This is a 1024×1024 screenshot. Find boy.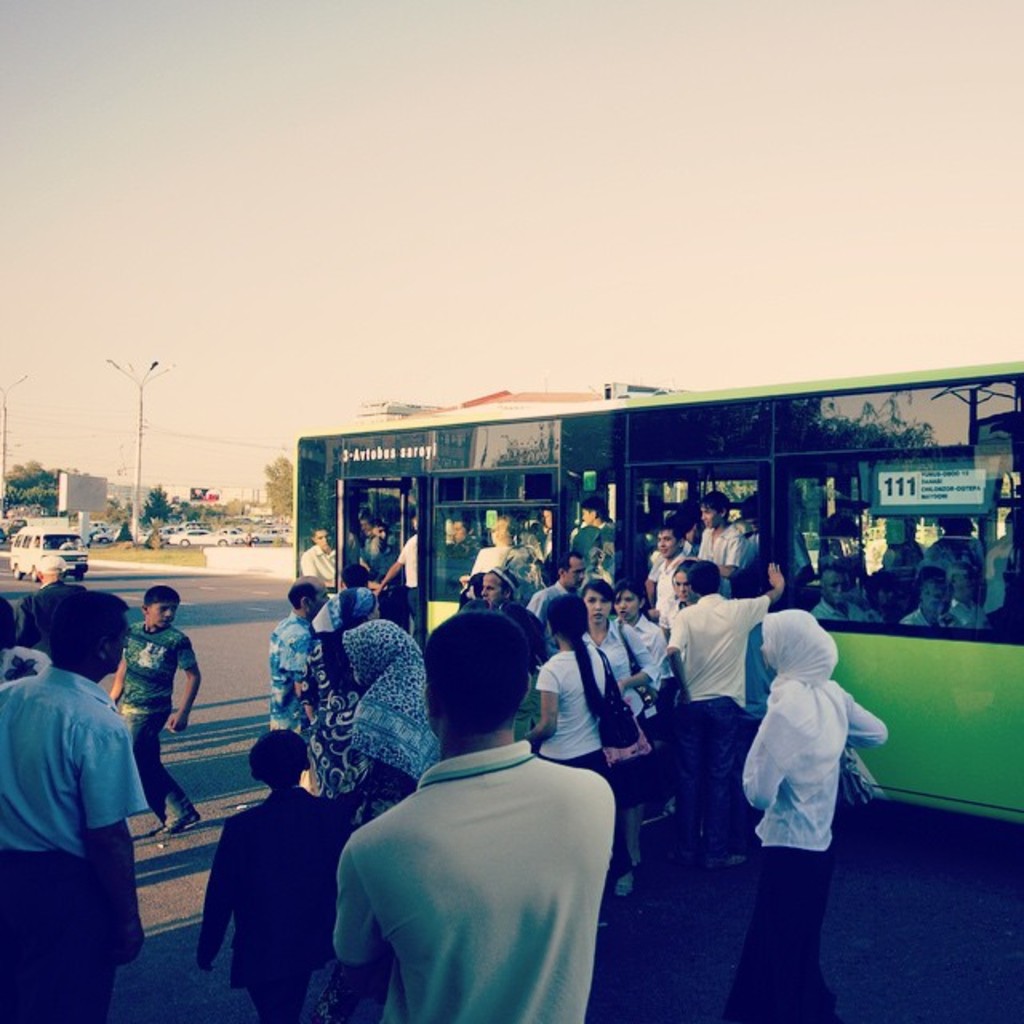
Bounding box: bbox(698, 490, 746, 584).
